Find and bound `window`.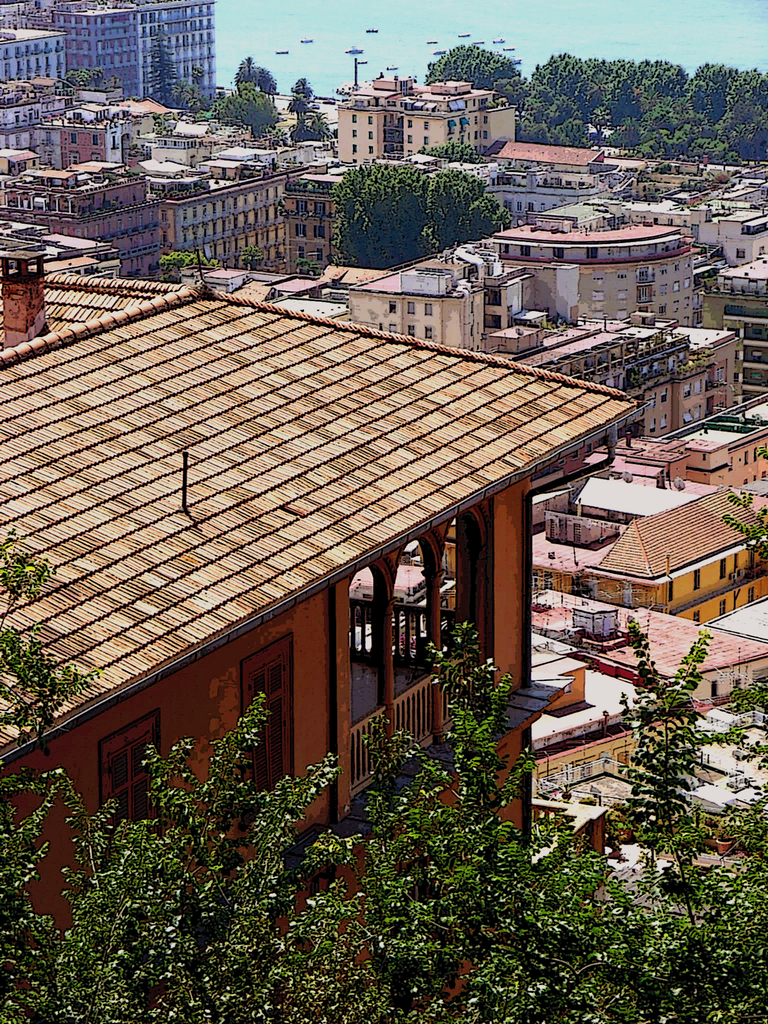
Bound: pyautogui.locateOnScreen(165, 234, 167, 245).
